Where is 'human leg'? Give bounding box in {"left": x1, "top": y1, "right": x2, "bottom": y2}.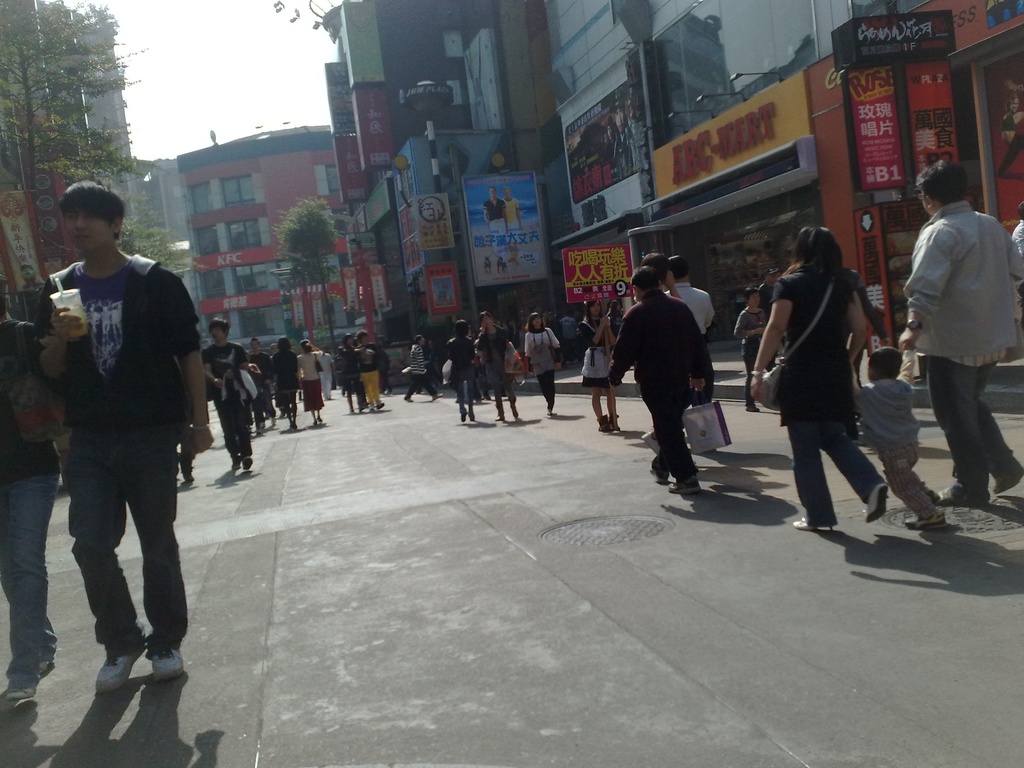
{"left": 424, "top": 375, "right": 441, "bottom": 399}.
